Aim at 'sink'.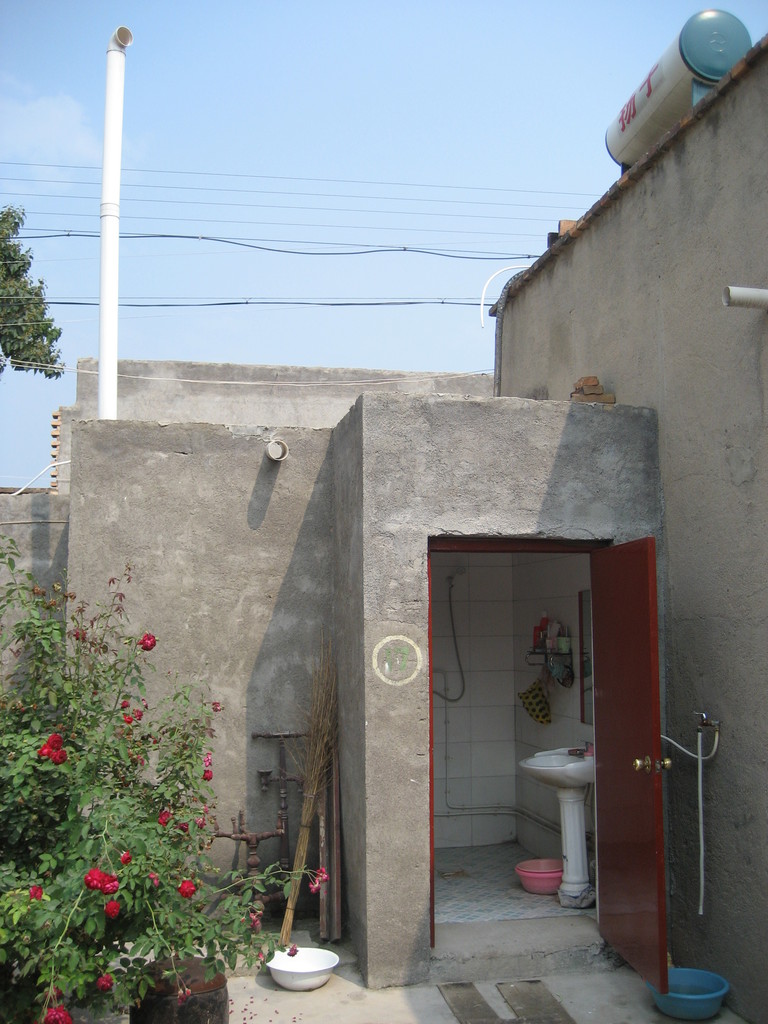
Aimed at (x1=519, y1=741, x2=597, y2=792).
